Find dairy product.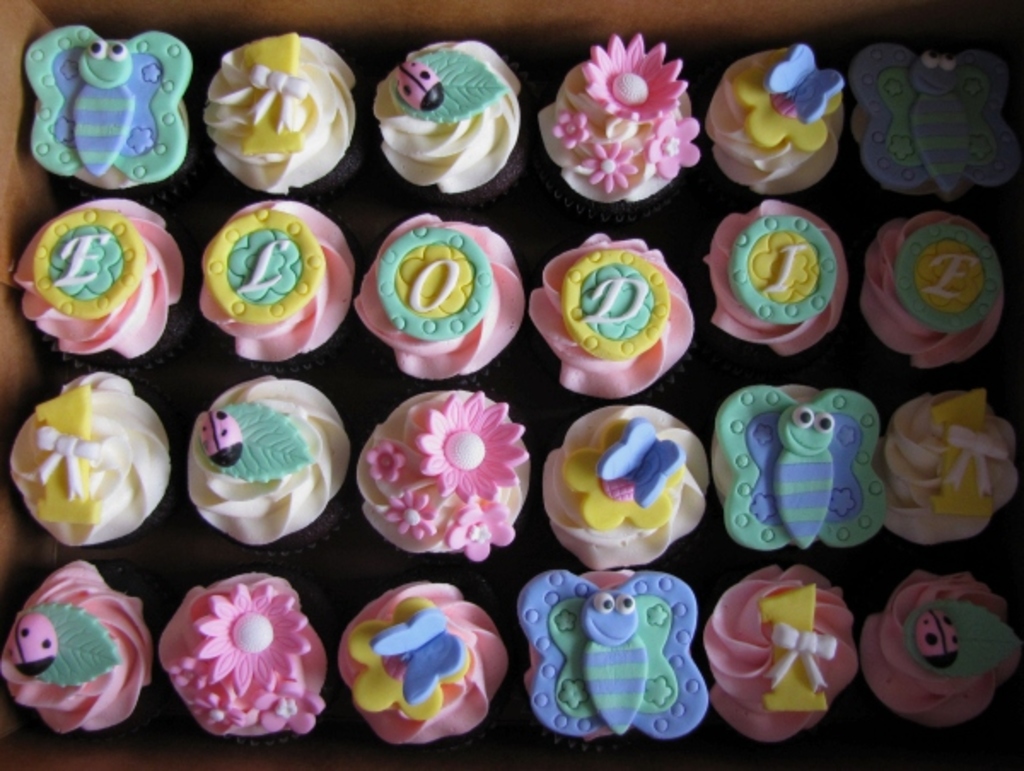
bbox(858, 48, 1022, 196).
